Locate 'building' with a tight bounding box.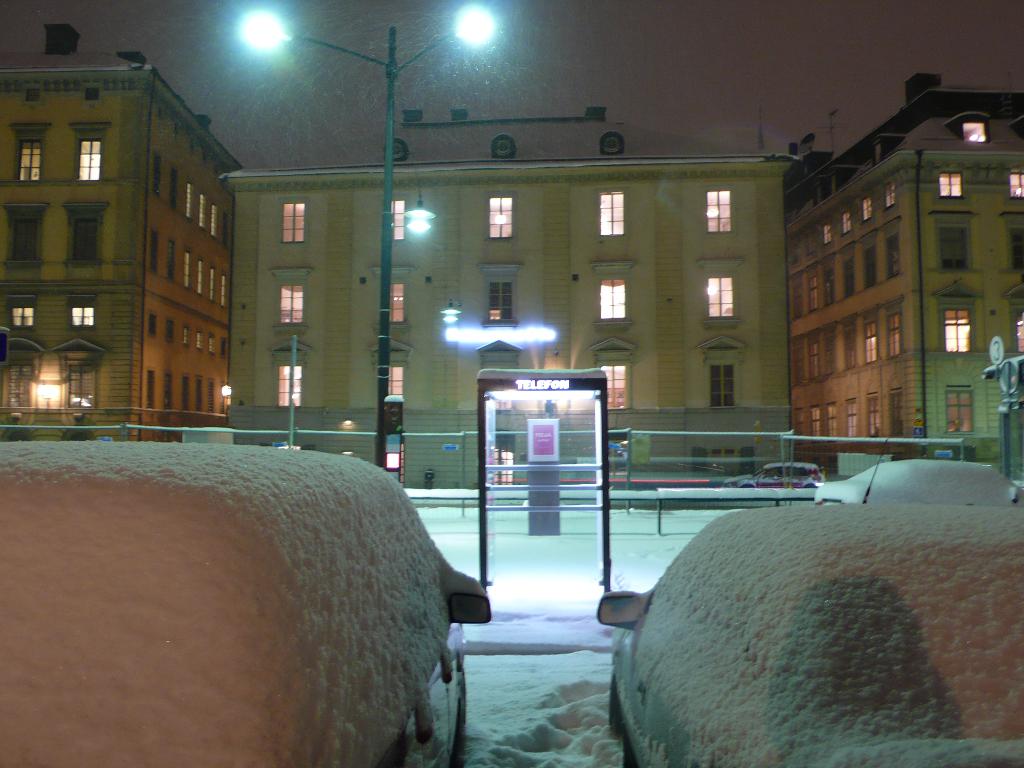
BBox(219, 147, 796, 494).
